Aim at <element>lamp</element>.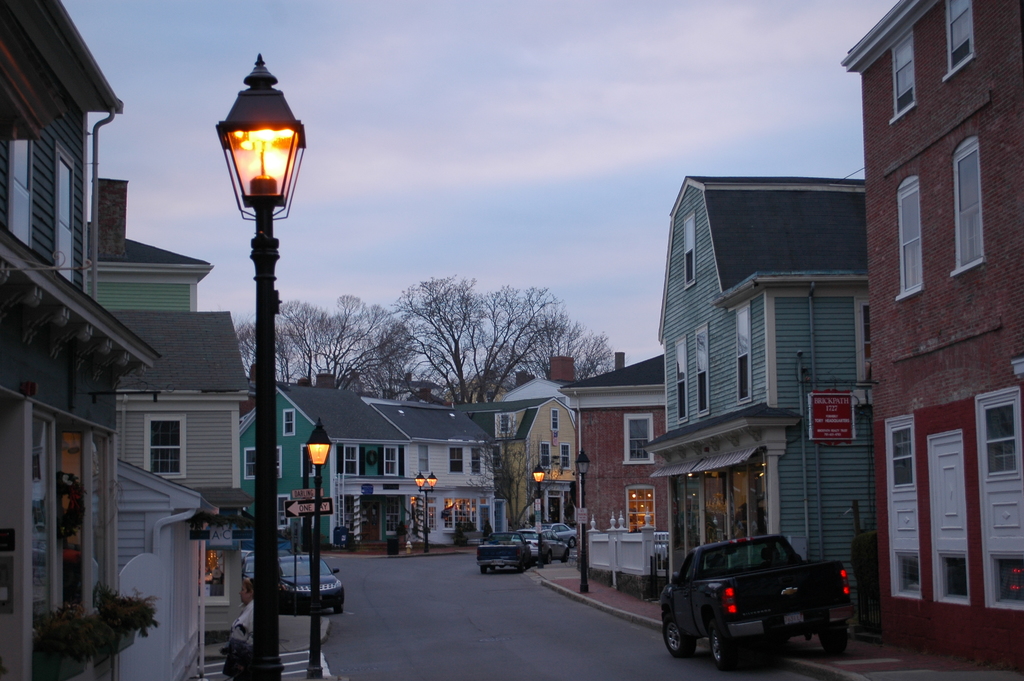
Aimed at 415 472 424 498.
